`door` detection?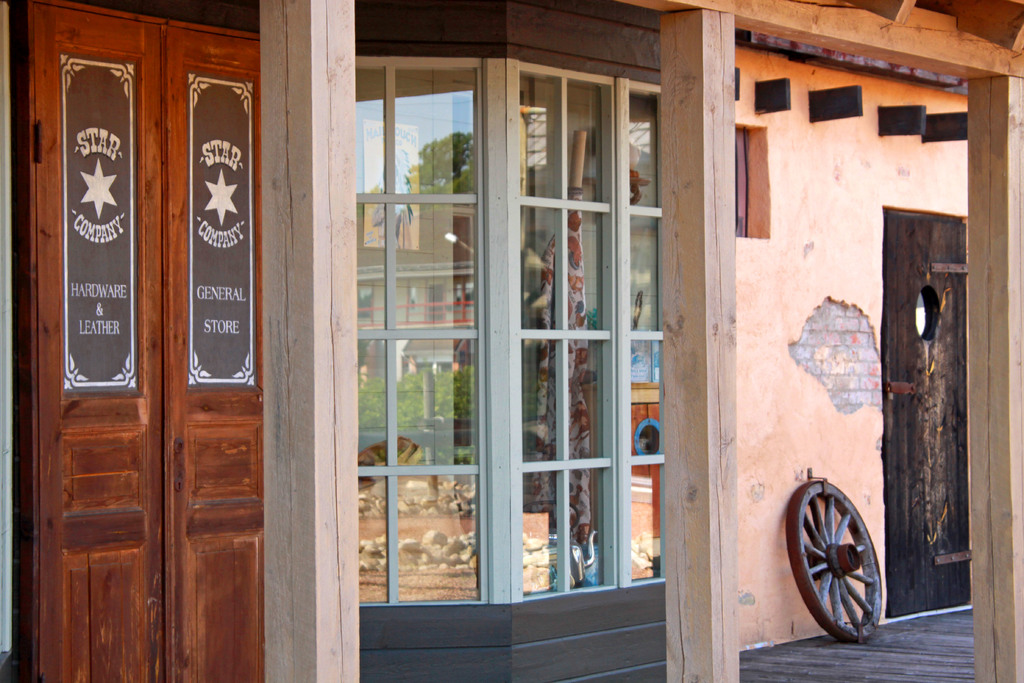
pyautogui.locateOnScreen(886, 211, 971, 620)
